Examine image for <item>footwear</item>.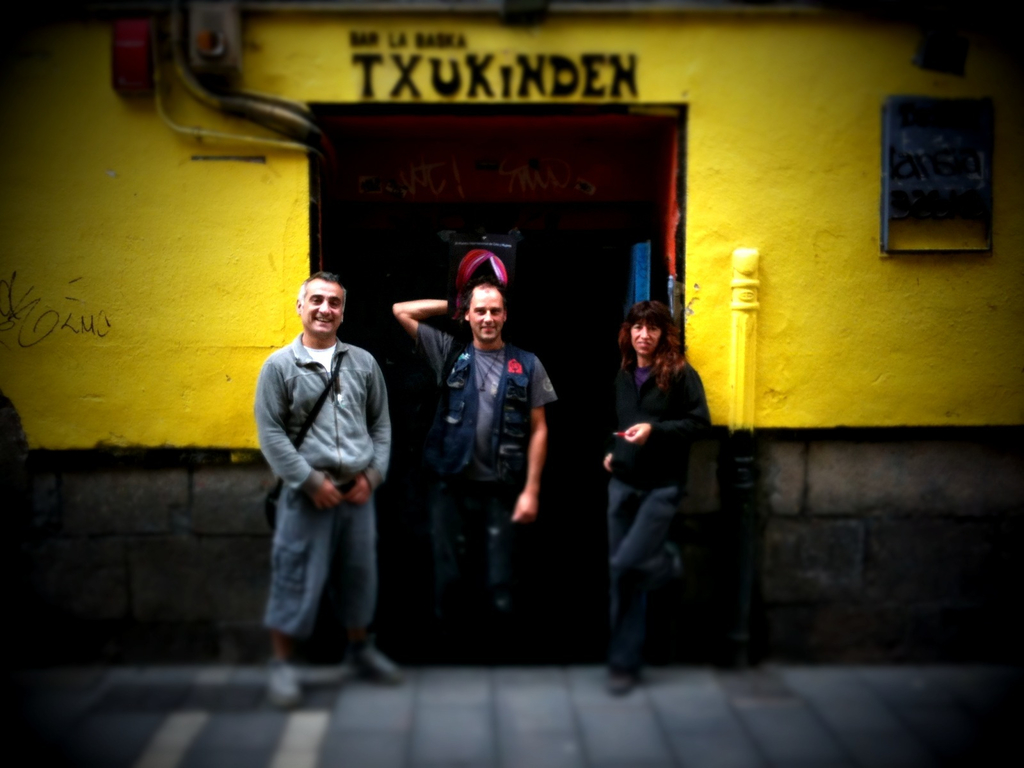
Examination result: bbox=[601, 672, 648, 699].
